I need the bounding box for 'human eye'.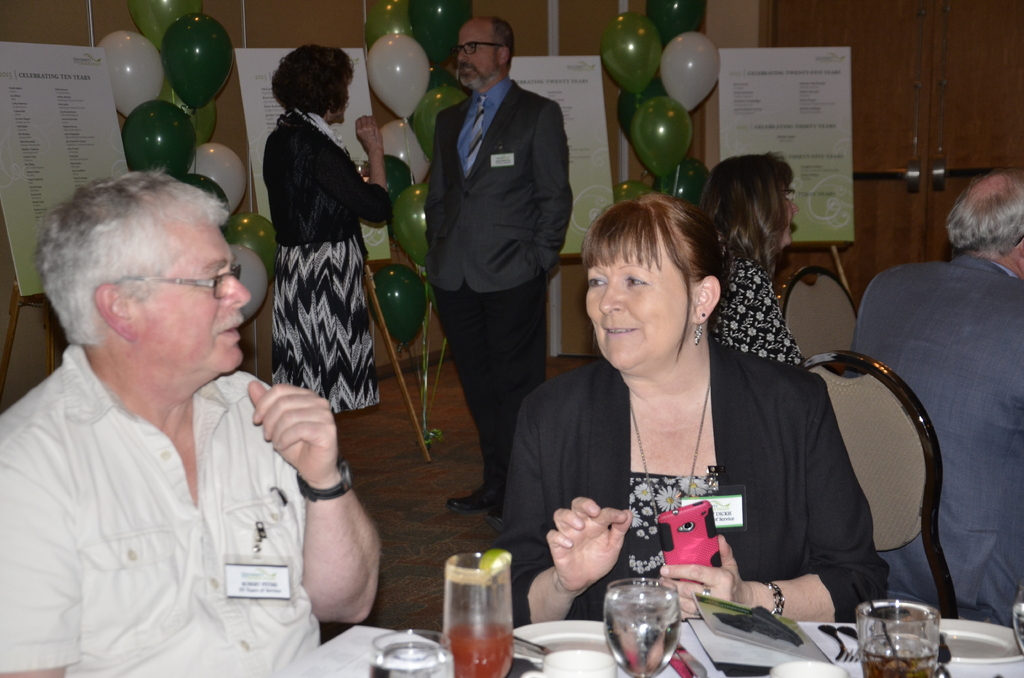
Here it is: Rect(589, 270, 611, 295).
